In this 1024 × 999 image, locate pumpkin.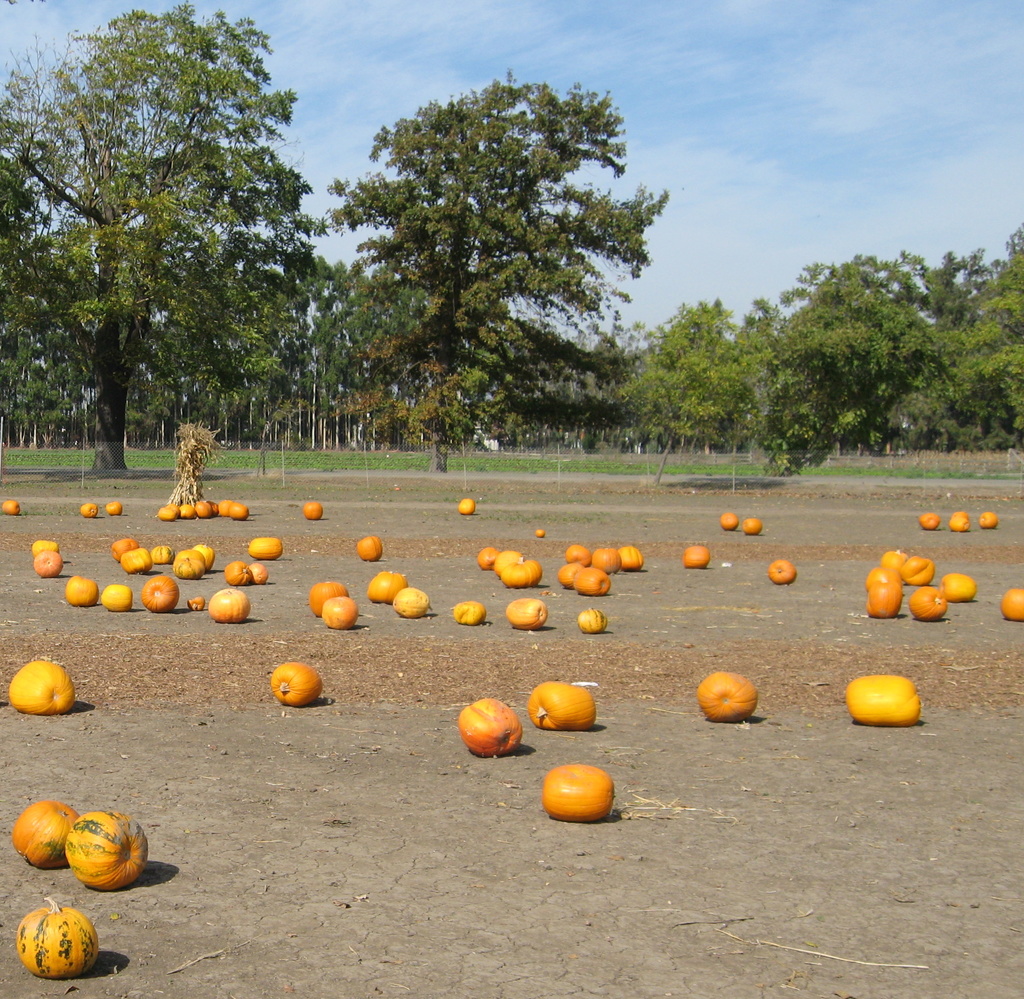
Bounding box: [507, 595, 553, 627].
